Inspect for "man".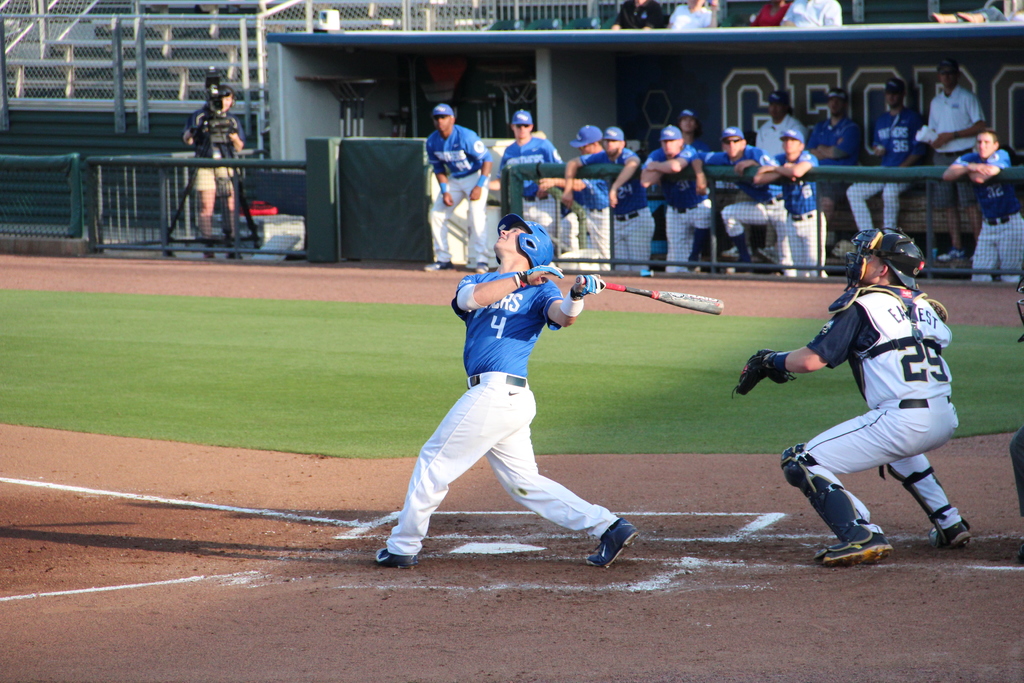
Inspection: (left=173, top=79, right=248, bottom=261).
